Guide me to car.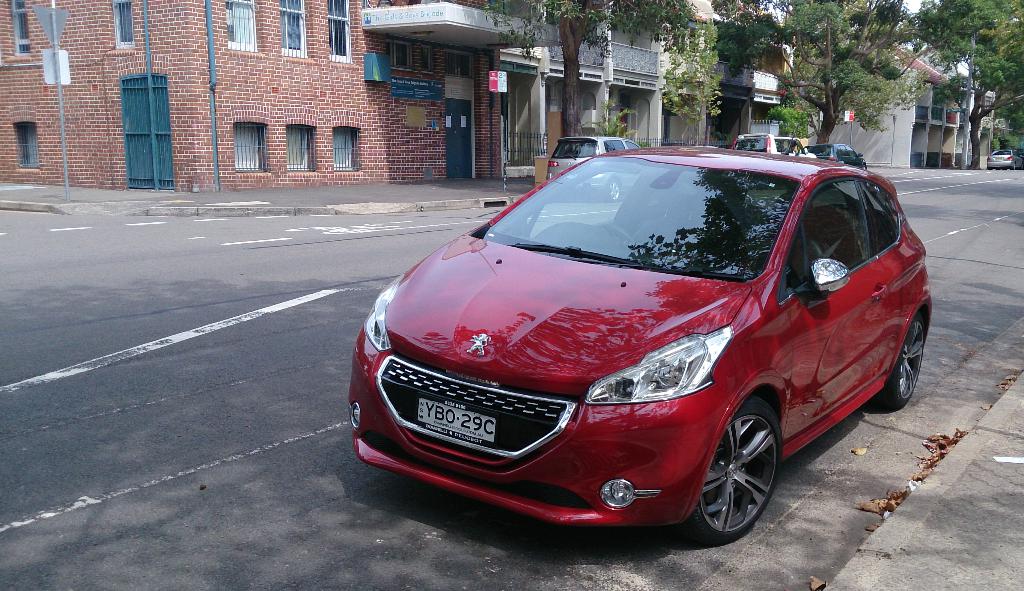
Guidance: bbox=(726, 130, 813, 158).
